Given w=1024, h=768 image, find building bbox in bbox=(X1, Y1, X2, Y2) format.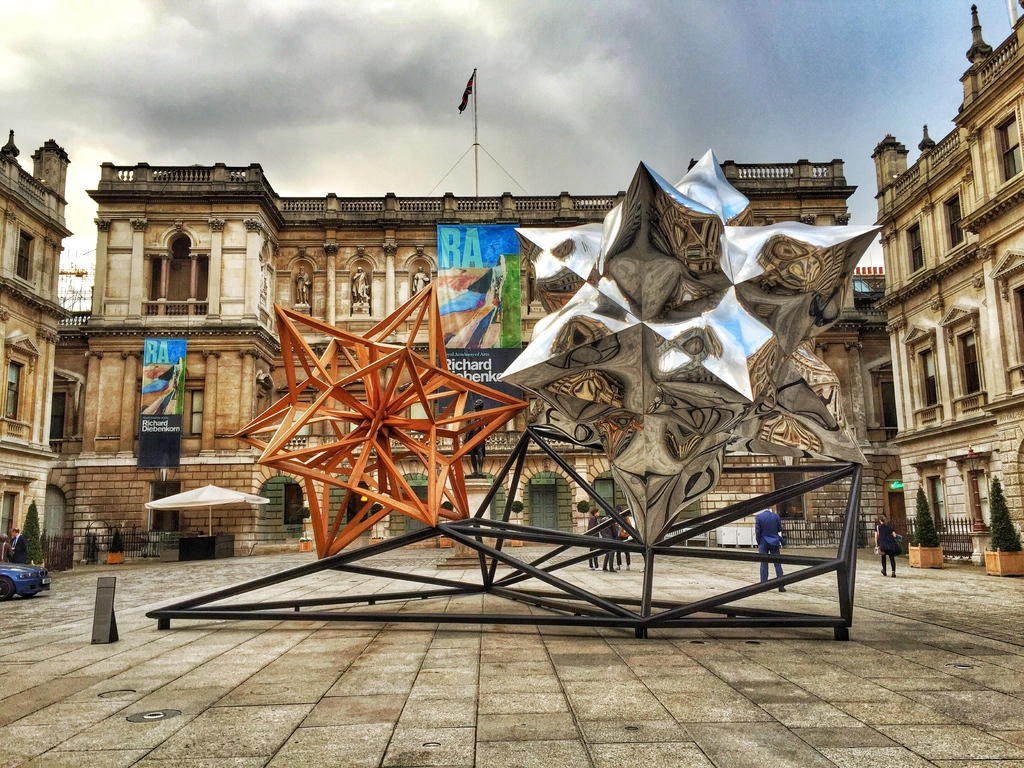
bbox=(0, 126, 72, 553).
